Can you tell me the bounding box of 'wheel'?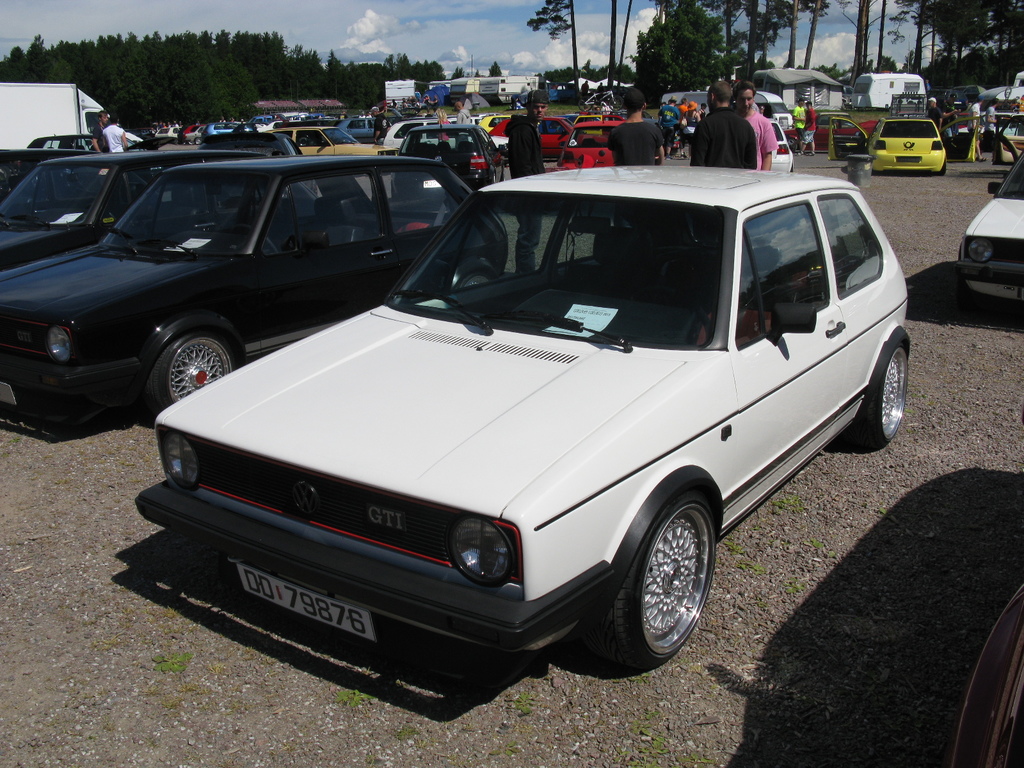
bbox(603, 499, 722, 666).
